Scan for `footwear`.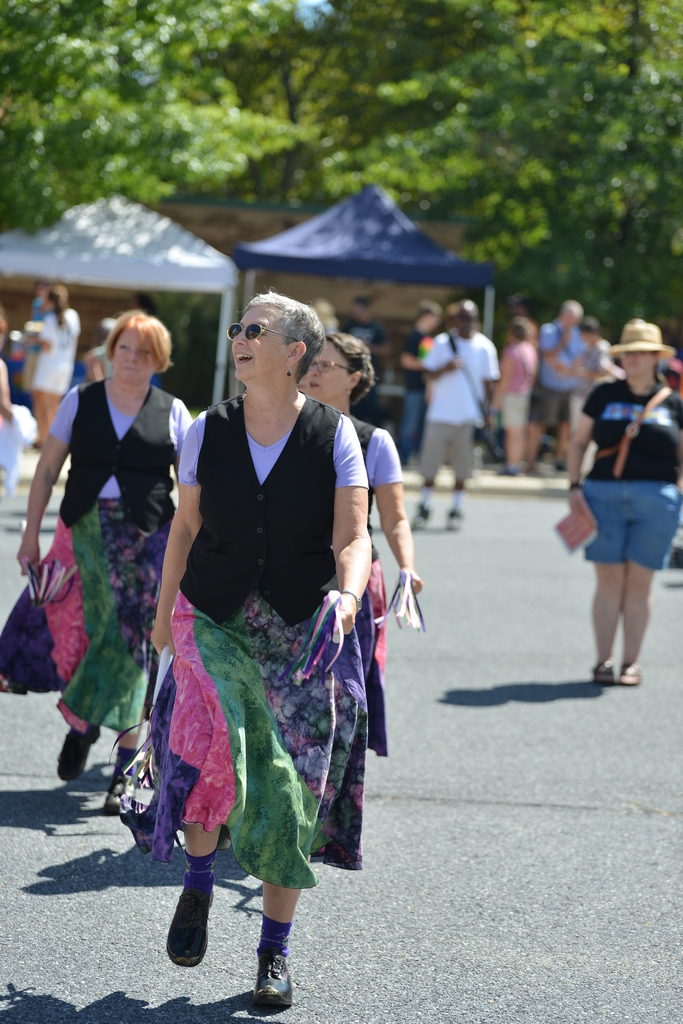
Scan result: [409,507,430,536].
